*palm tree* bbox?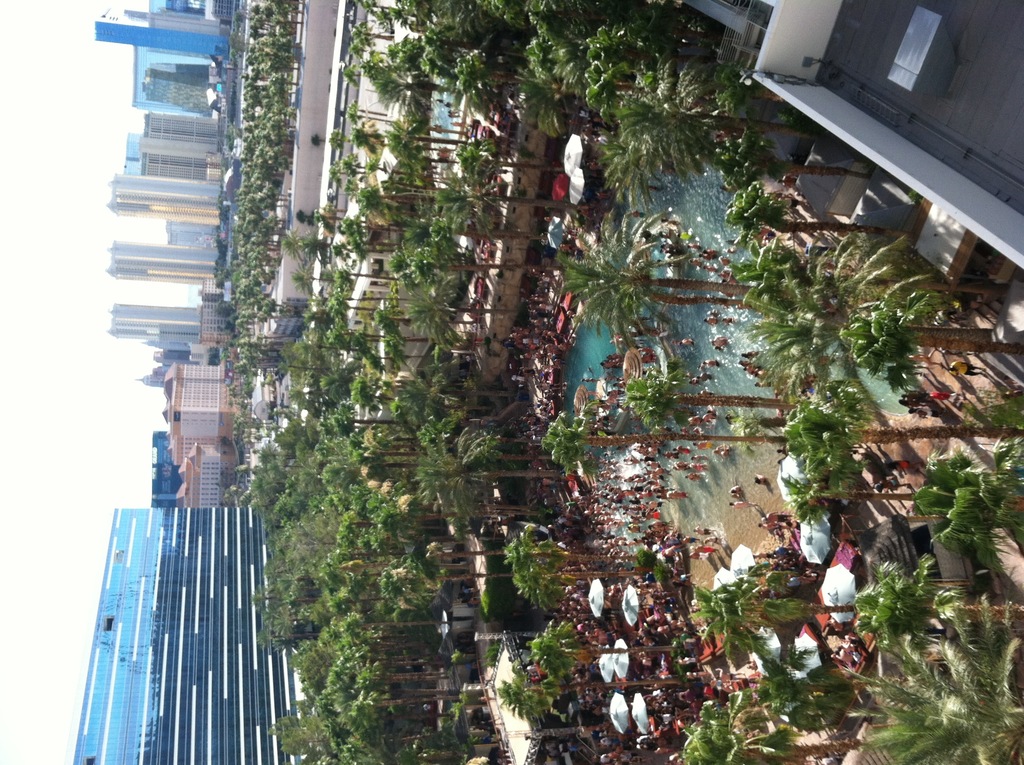
l=323, t=682, r=444, b=734
